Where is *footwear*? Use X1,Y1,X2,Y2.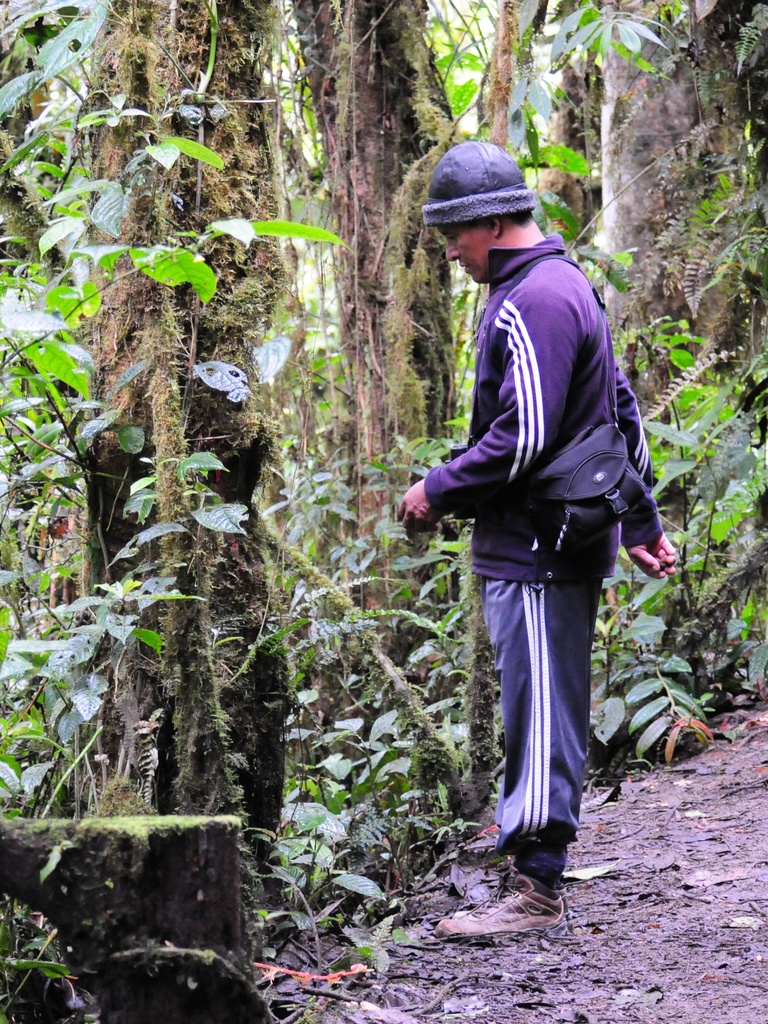
453,817,511,861.
